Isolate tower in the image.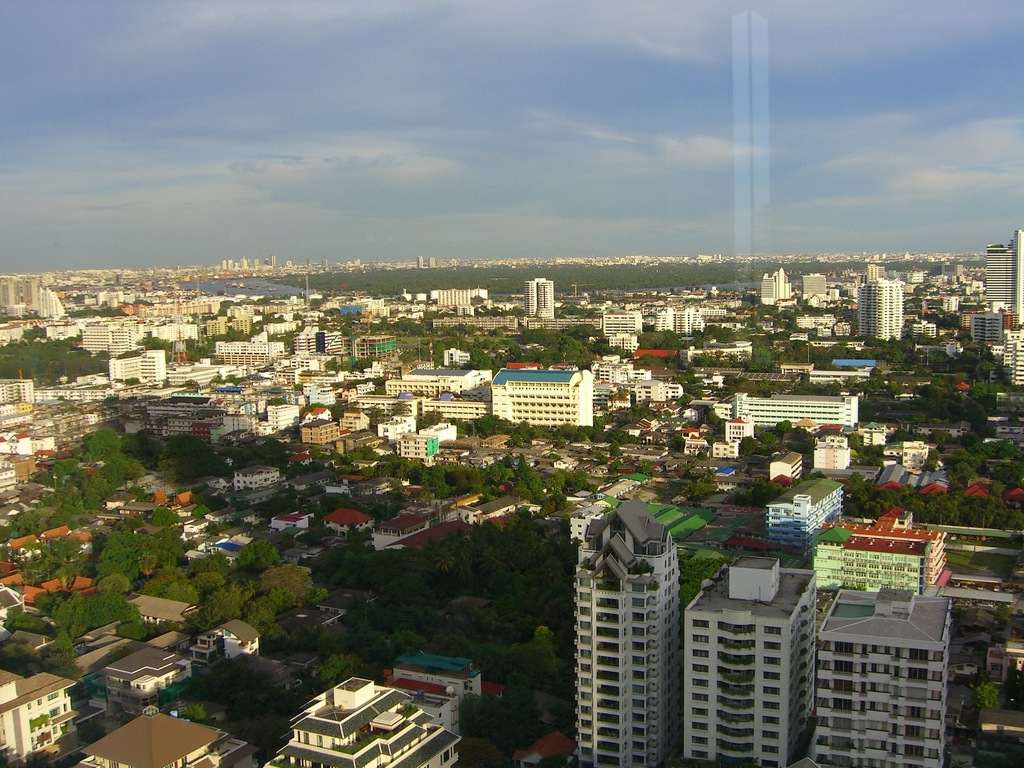
Isolated region: Rect(321, 260, 333, 271).
